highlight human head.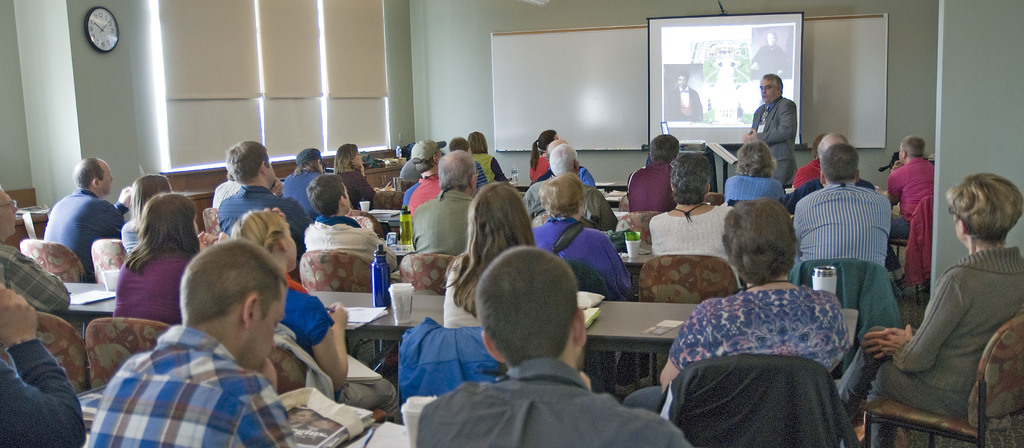
Highlighted region: [649, 130, 679, 171].
